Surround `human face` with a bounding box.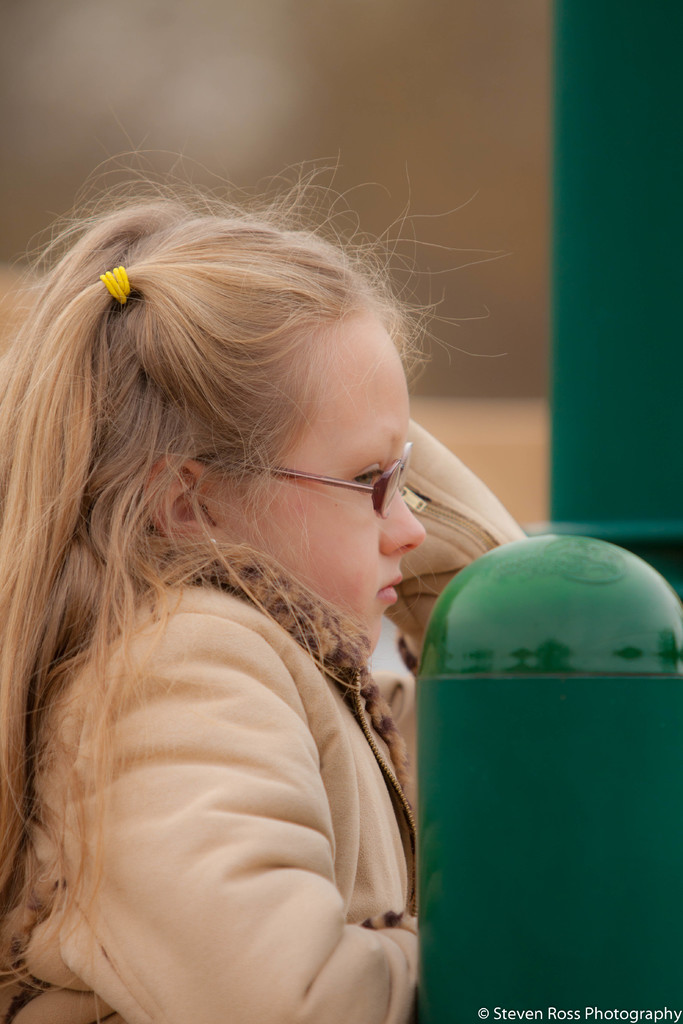
pyautogui.locateOnScreen(238, 307, 425, 662).
